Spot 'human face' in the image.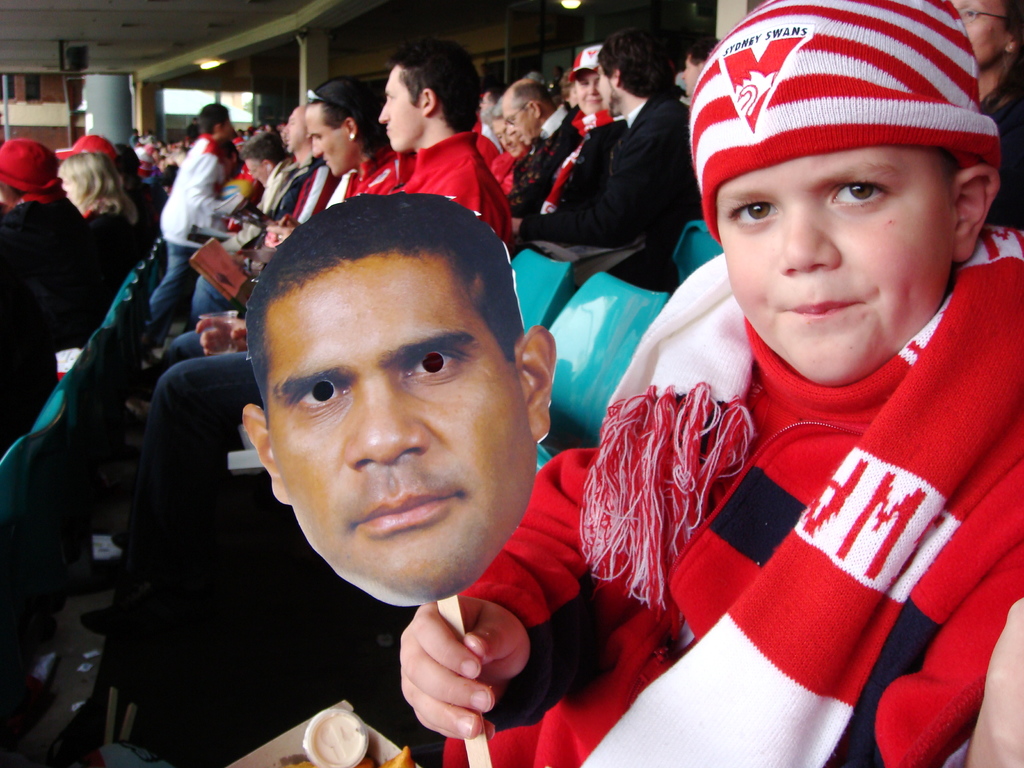
'human face' found at BBox(273, 290, 524, 604).
